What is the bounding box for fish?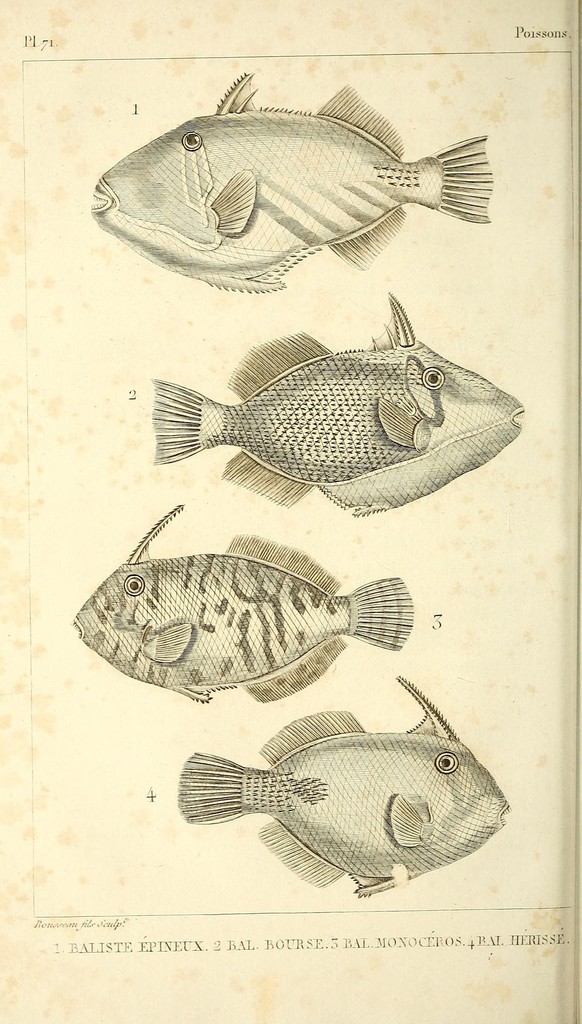
(x1=182, y1=698, x2=496, y2=900).
